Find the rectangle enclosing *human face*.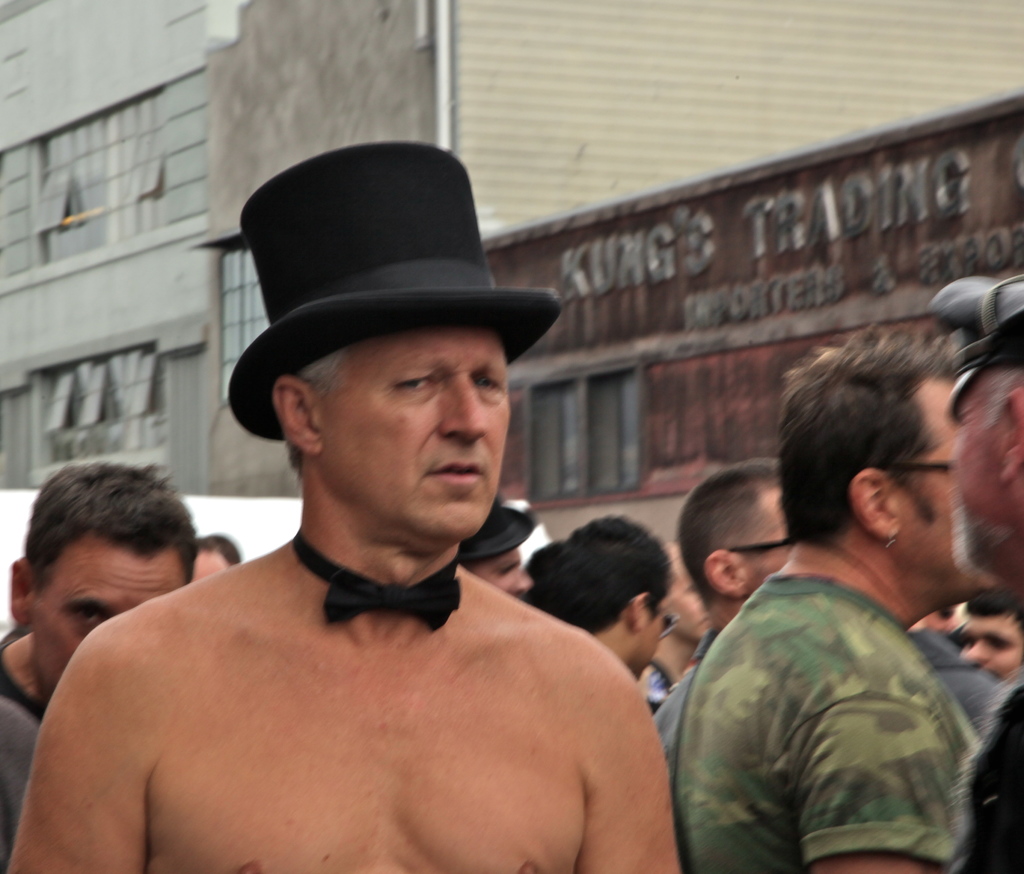
40 548 181 687.
